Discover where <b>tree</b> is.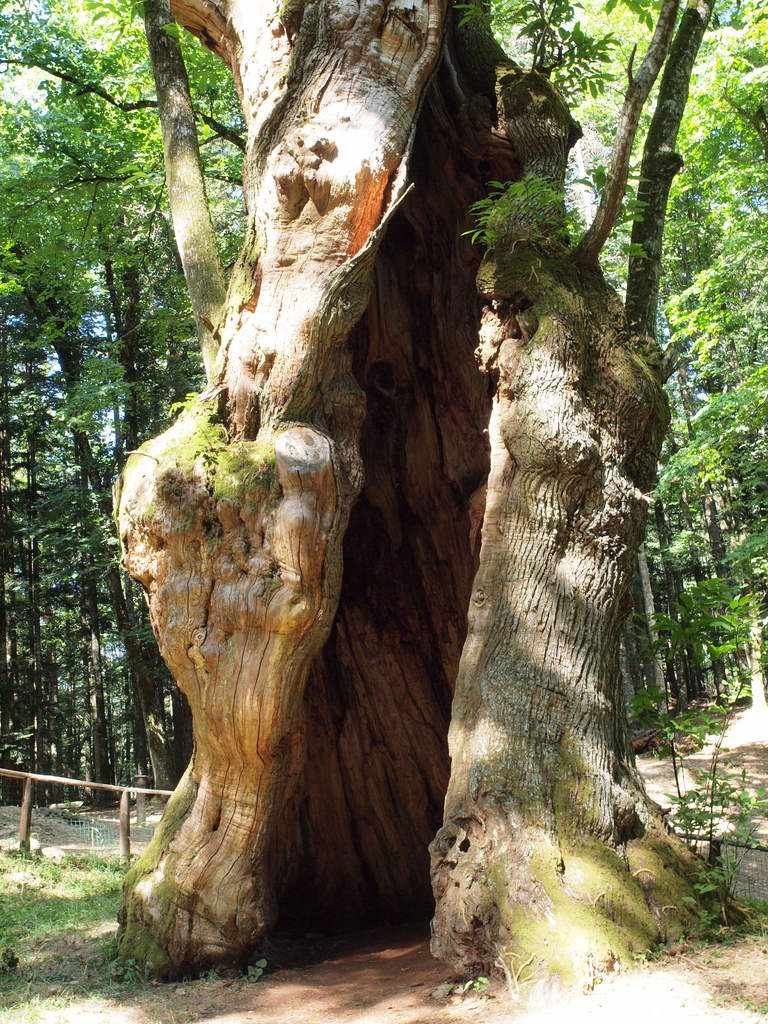
Discovered at bbox=[109, 0, 759, 998].
